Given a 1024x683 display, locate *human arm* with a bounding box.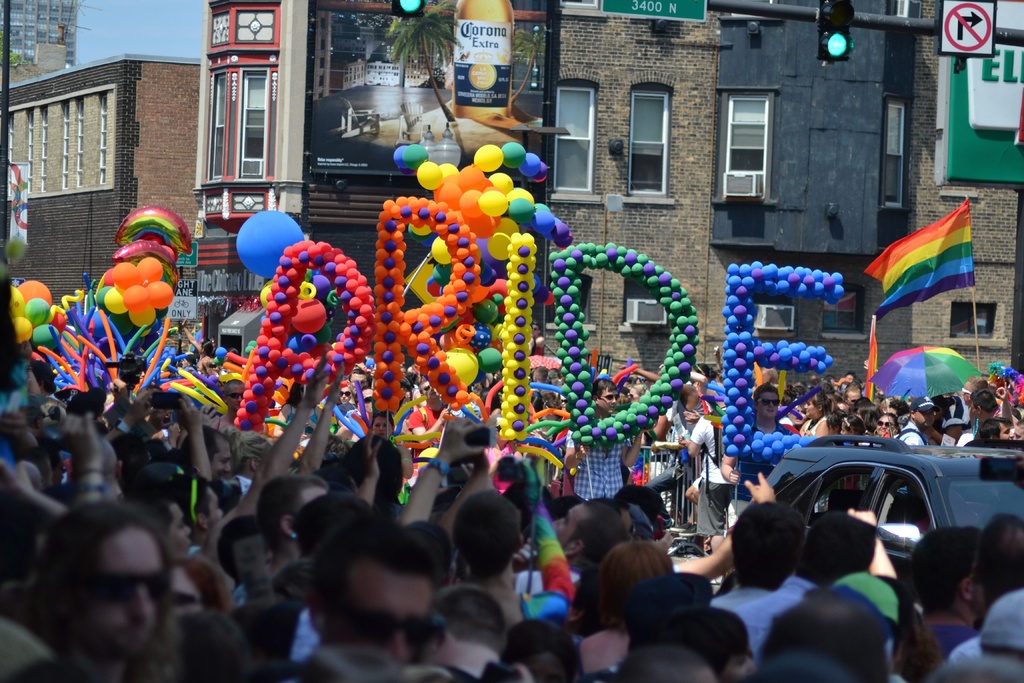
Located: (440, 450, 501, 527).
